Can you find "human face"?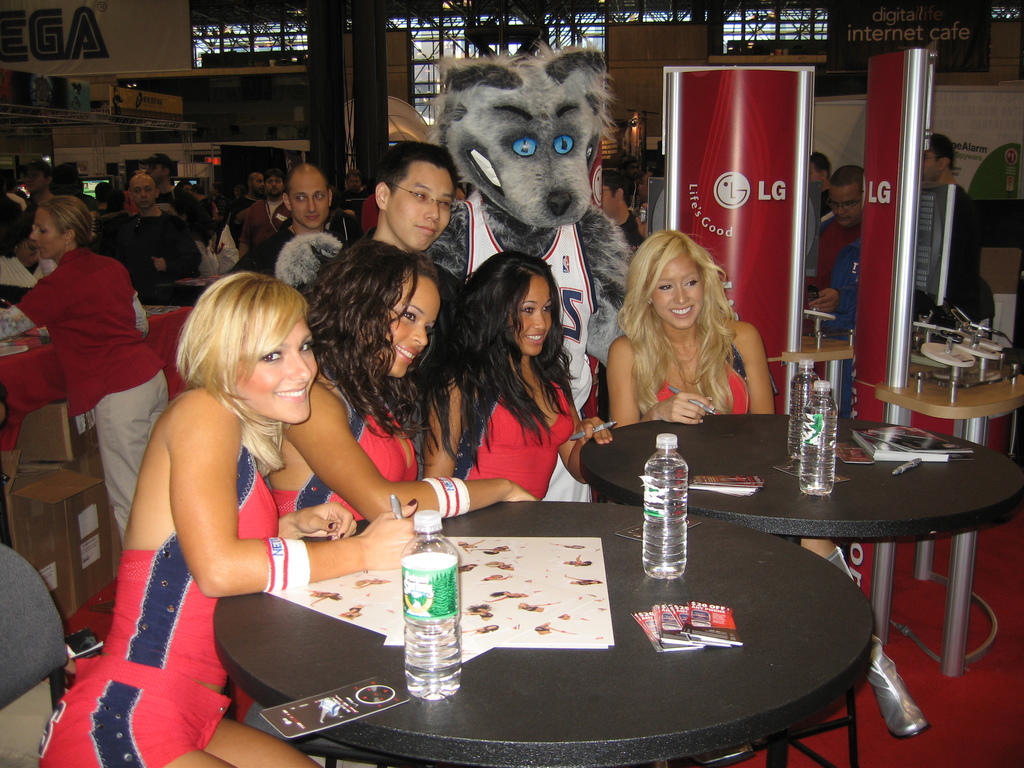
Yes, bounding box: l=237, t=312, r=319, b=421.
